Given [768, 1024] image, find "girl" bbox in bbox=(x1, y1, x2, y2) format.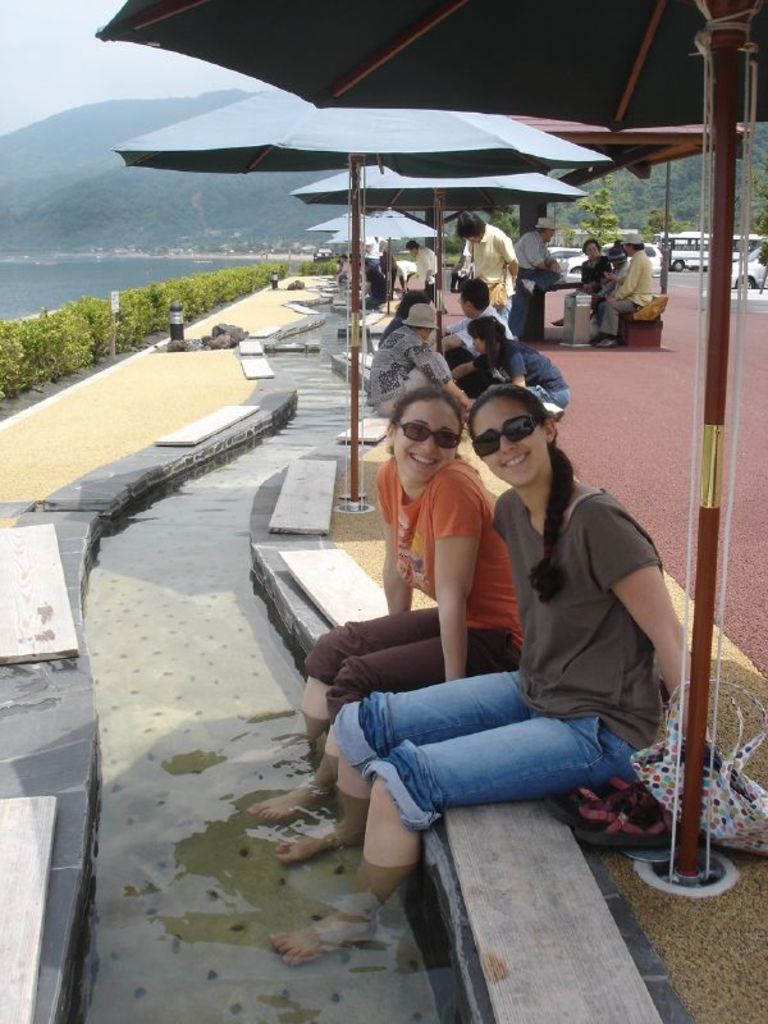
bbox=(271, 387, 689, 955).
